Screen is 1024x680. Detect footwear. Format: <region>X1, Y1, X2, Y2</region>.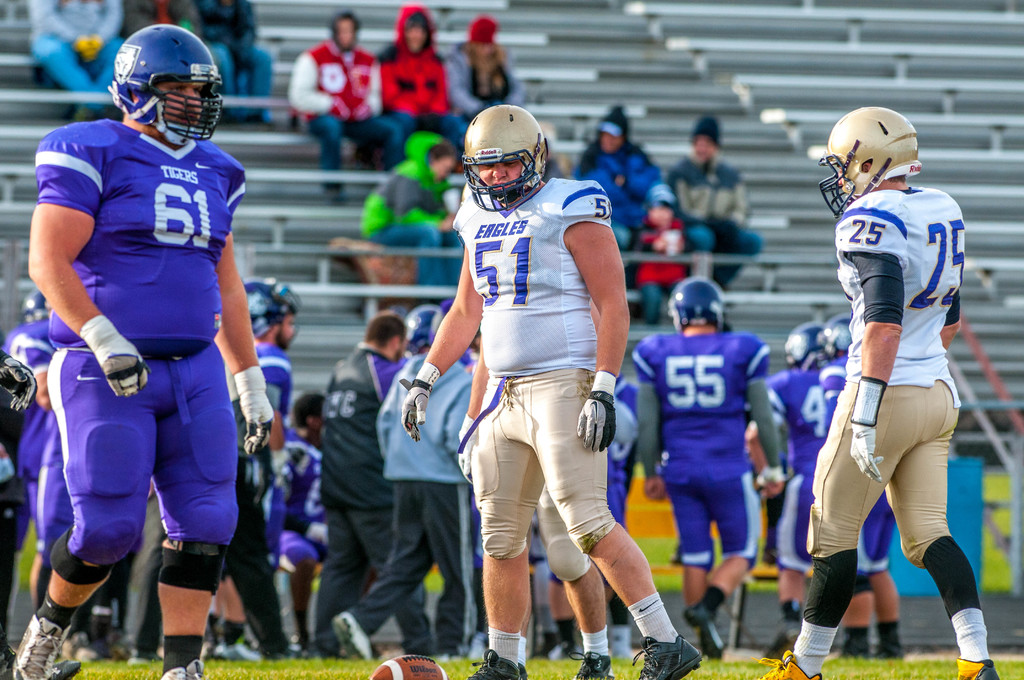
<region>7, 608, 73, 679</region>.
